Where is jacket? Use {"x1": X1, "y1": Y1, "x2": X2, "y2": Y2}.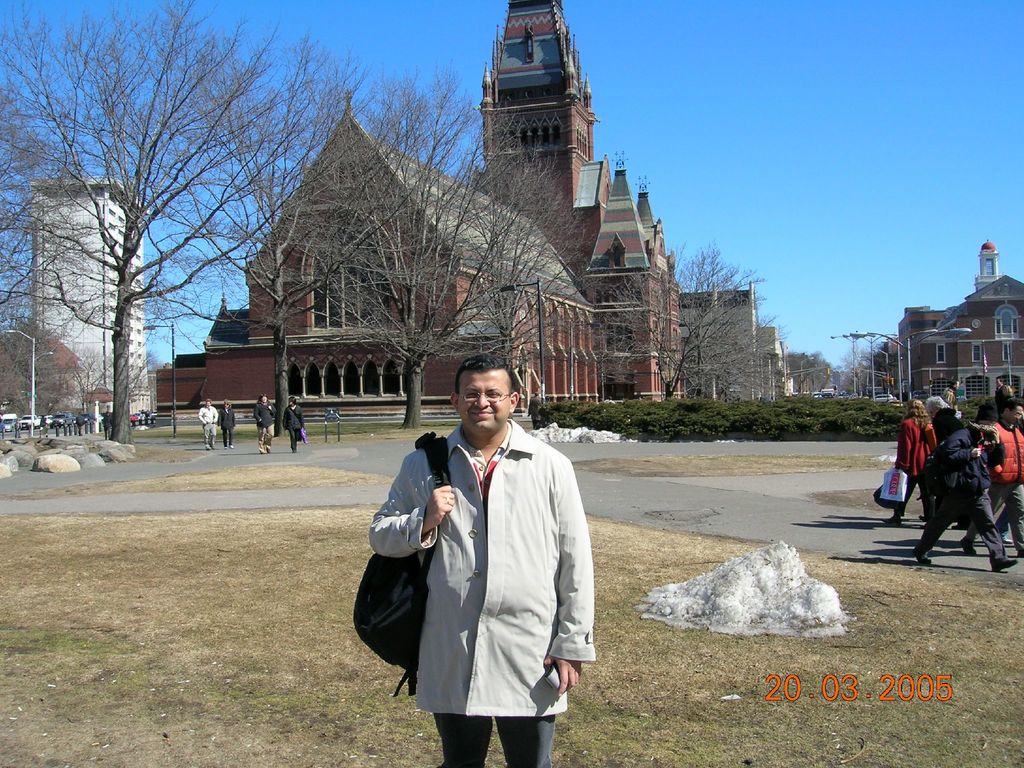
{"x1": 986, "y1": 424, "x2": 1023, "y2": 484}.
